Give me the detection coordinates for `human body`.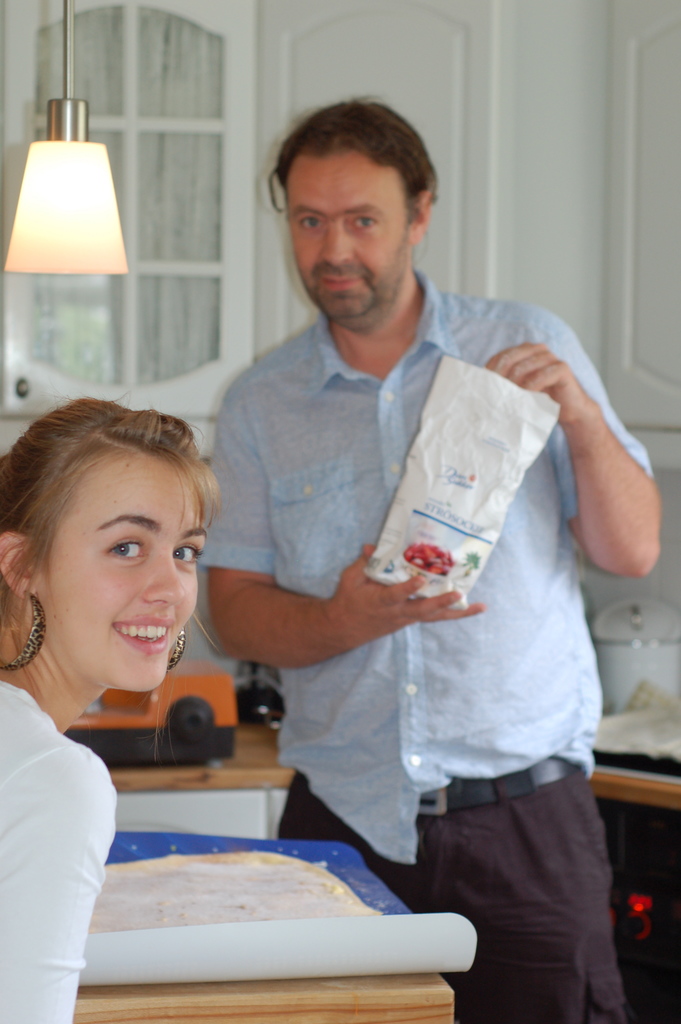
l=0, t=382, r=215, b=1023.
